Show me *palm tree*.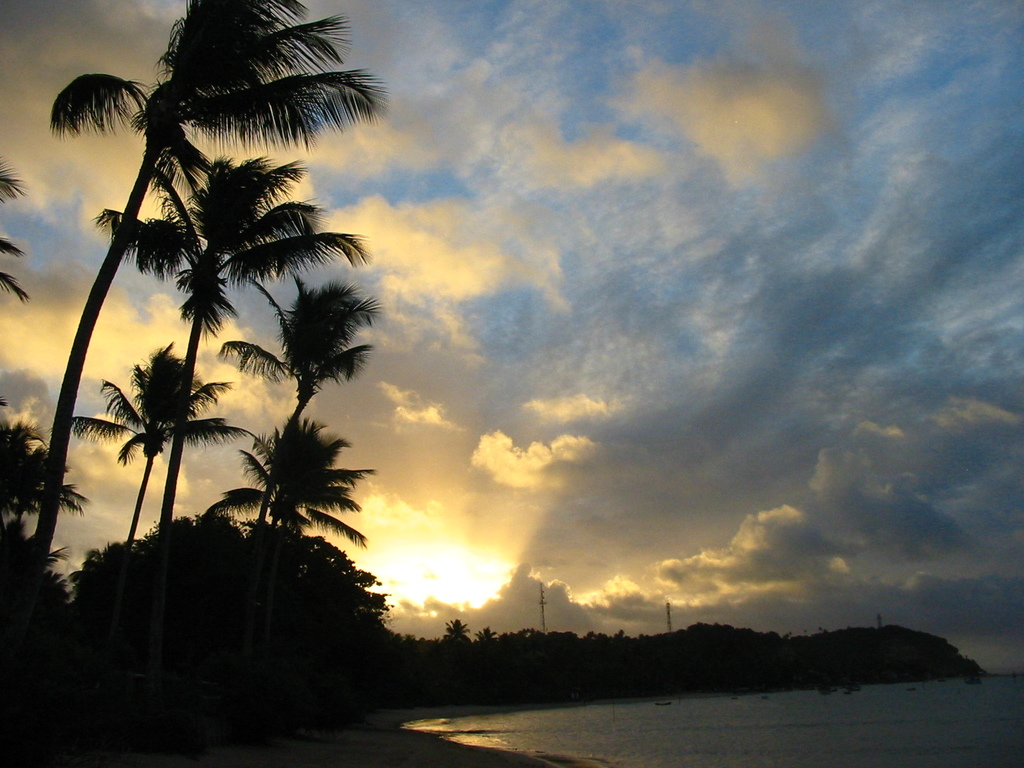
*palm tree* is here: select_region(0, 426, 90, 528).
